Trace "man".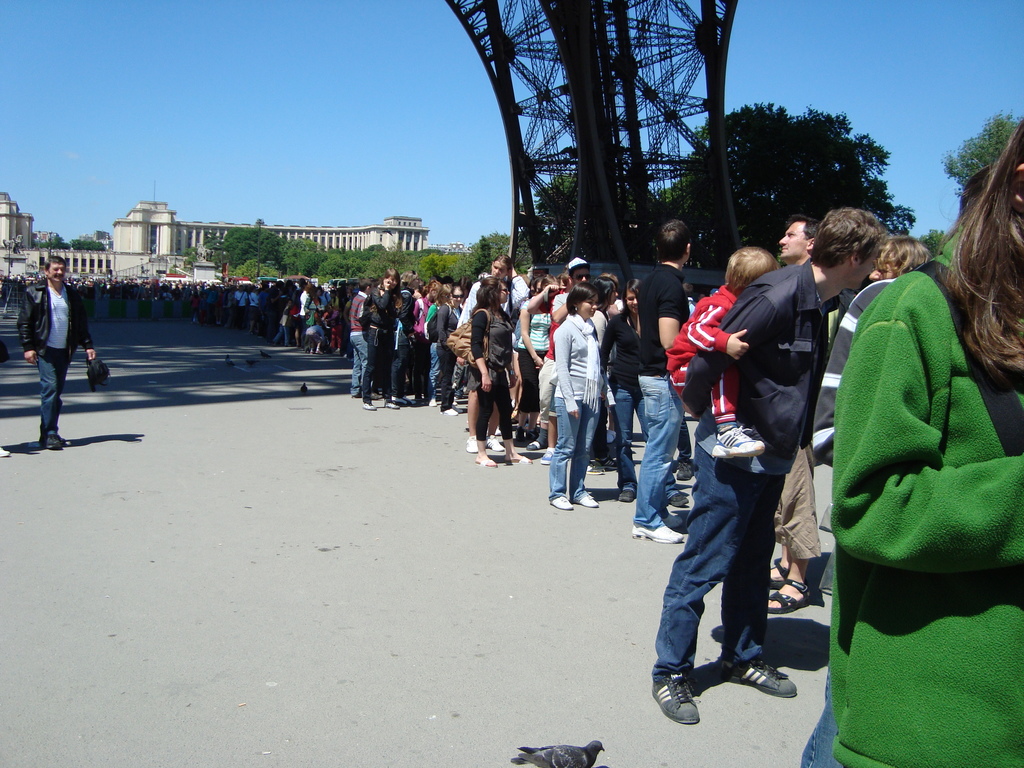
Traced to 631, 216, 686, 540.
